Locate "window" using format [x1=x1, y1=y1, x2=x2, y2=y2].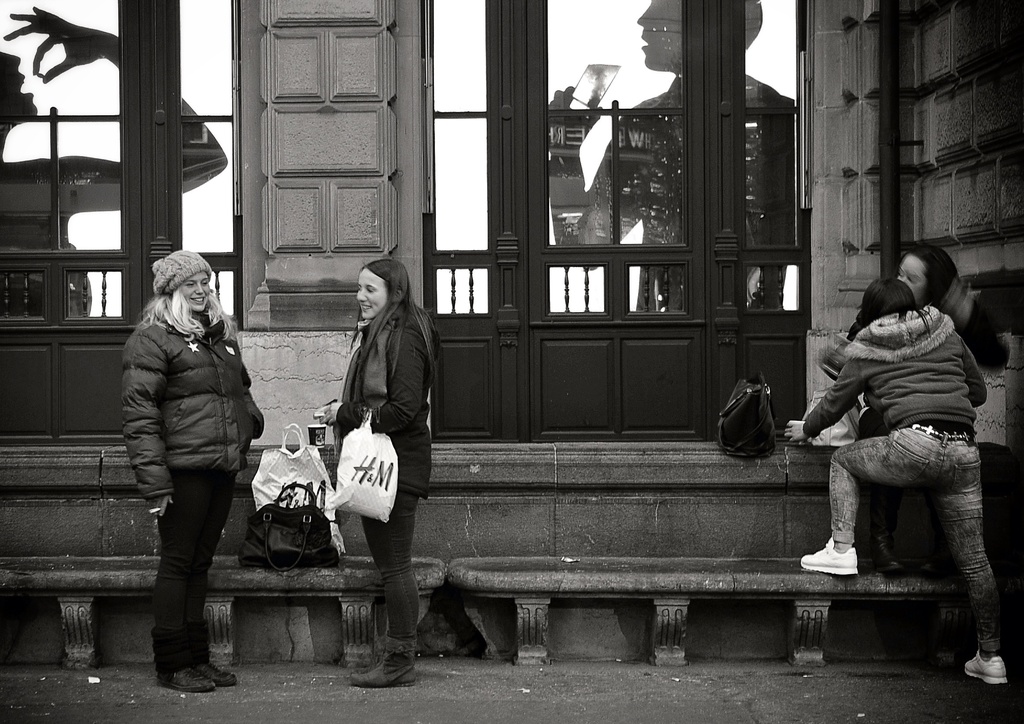
[x1=0, y1=0, x2=237, y2=330].
